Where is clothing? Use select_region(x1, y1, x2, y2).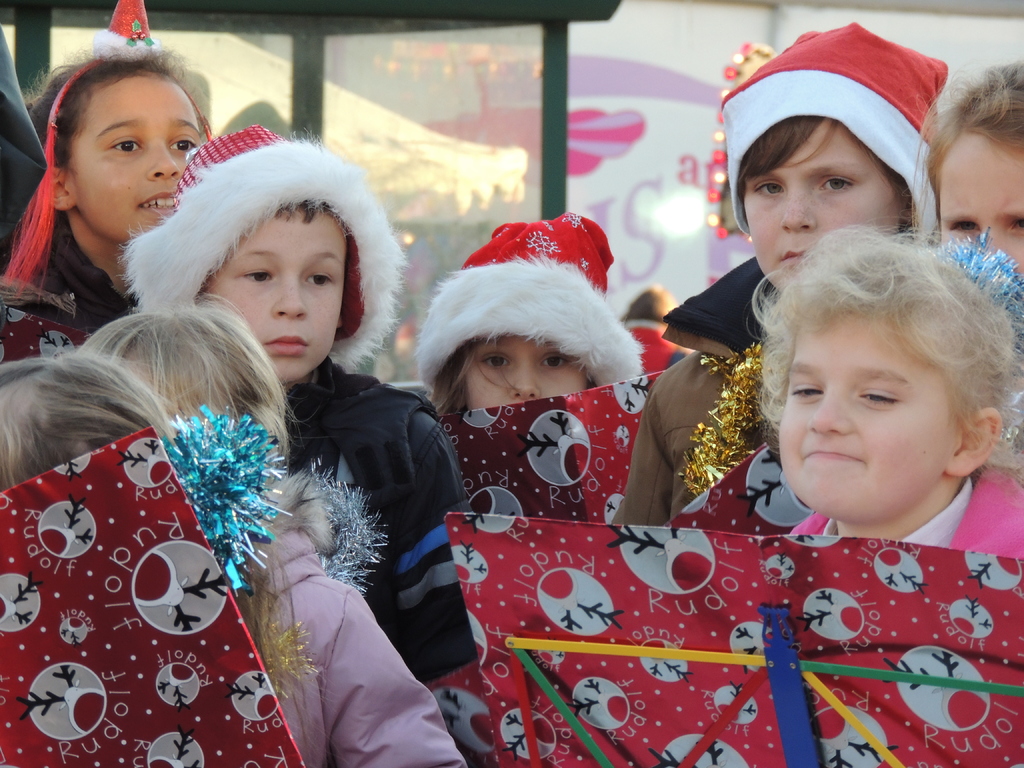
select_region(791, 469, 1023, 553).
